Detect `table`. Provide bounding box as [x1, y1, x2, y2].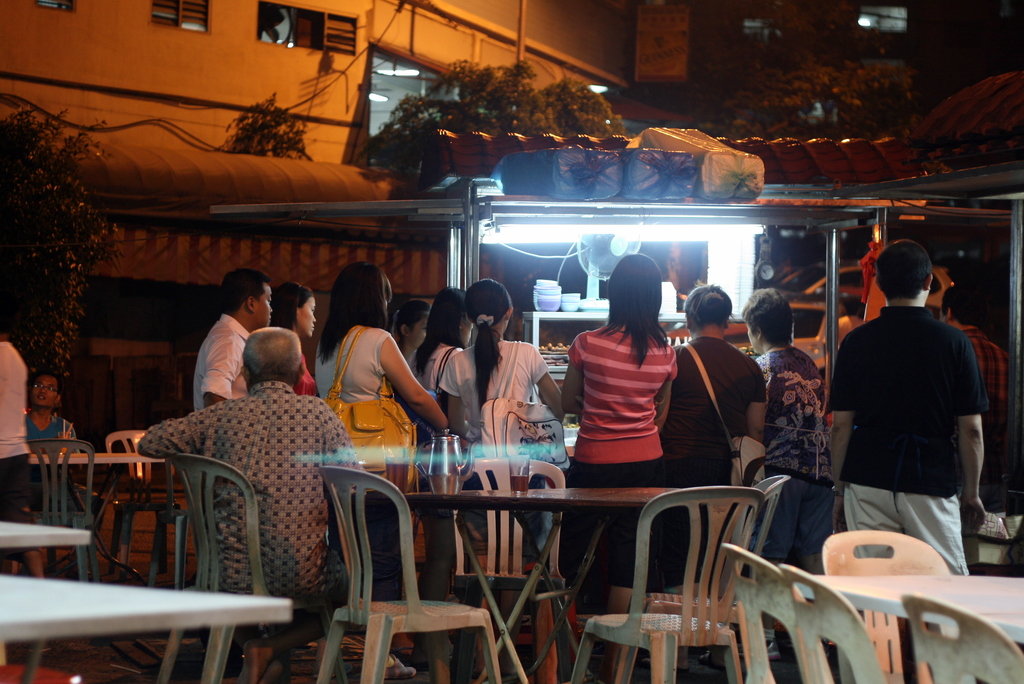
[790, 573, 1023, 683].
